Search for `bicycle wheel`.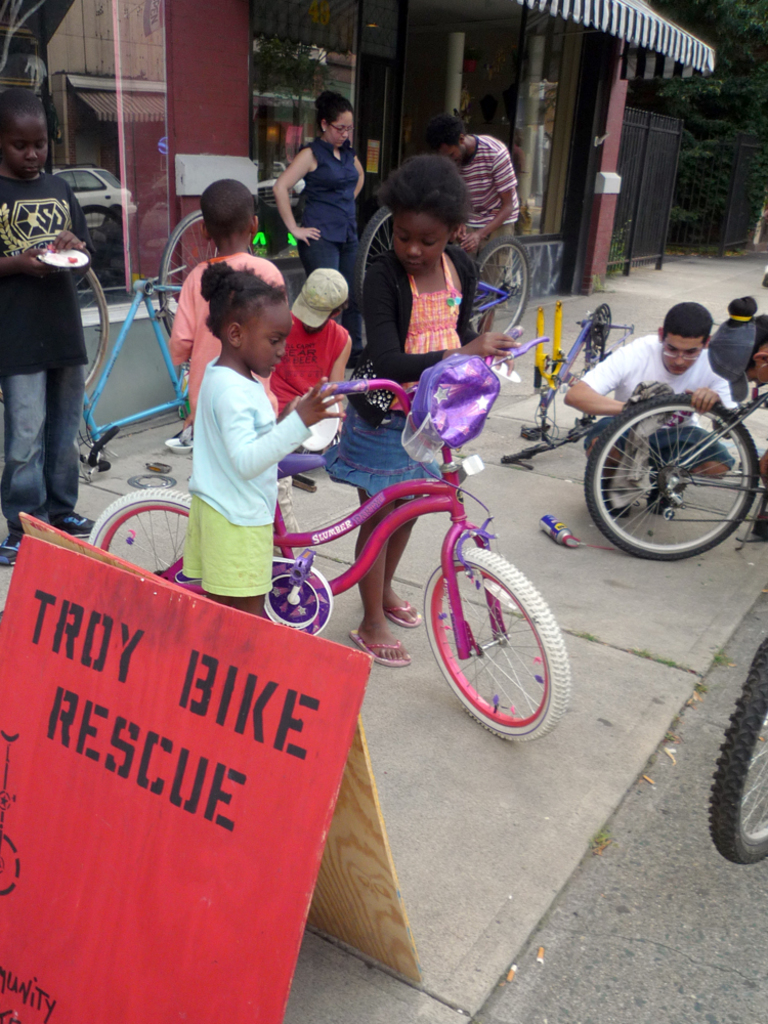
Found at rect(414, 538, 565, 733).
